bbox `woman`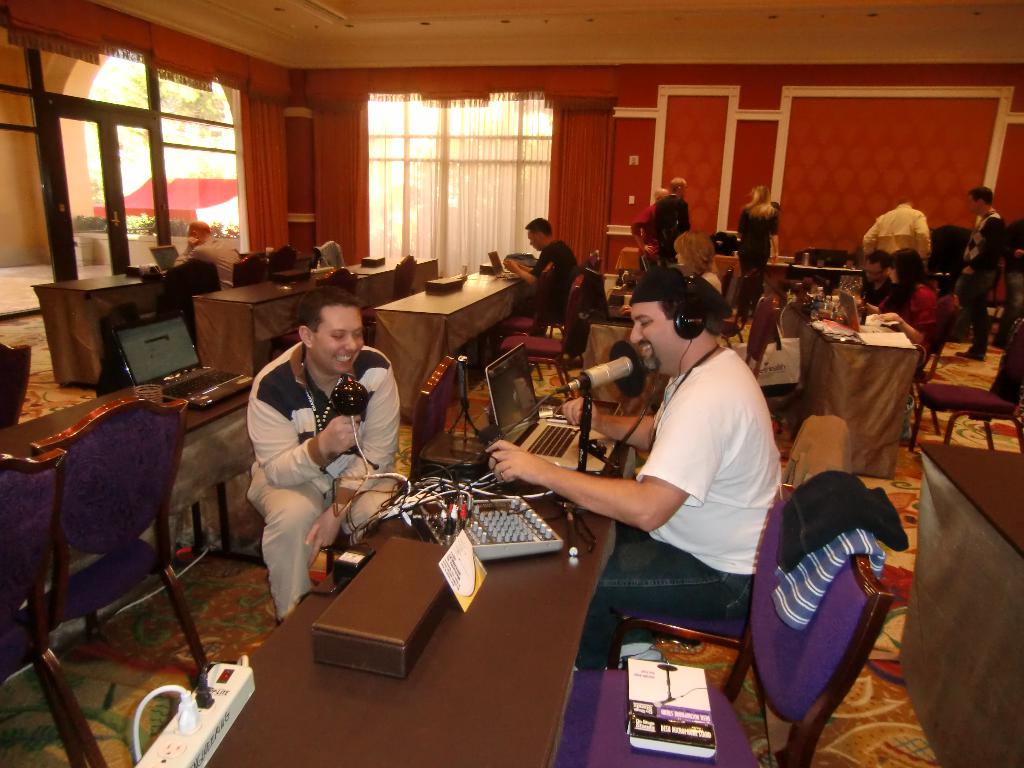
[x1=674, y1=229, x2=722, y2=298]
